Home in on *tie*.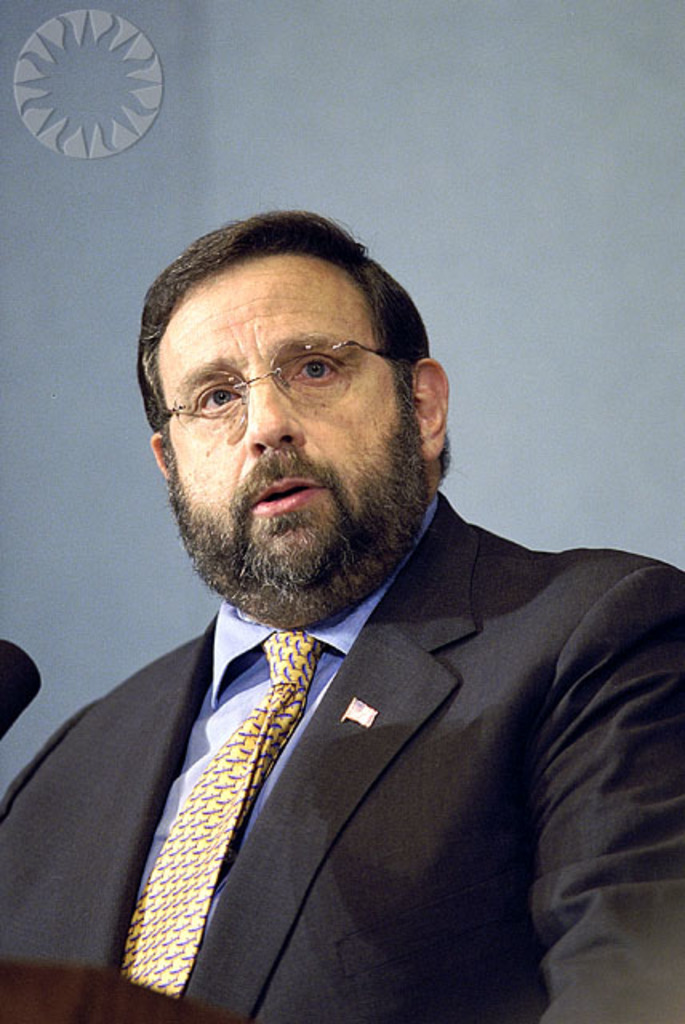
Homed in at x1=126 y1=629 x2=317 y2=1002.
